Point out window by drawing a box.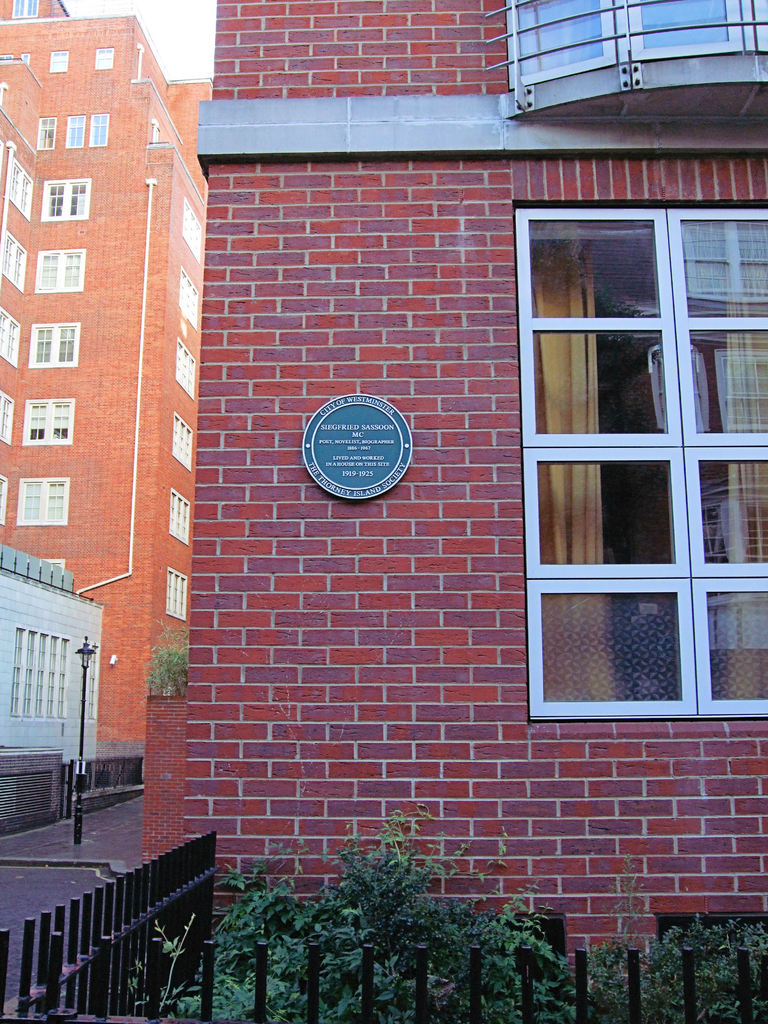
{"x1": 50, "y1": 49, "x2": 70, "y2": 73}.
